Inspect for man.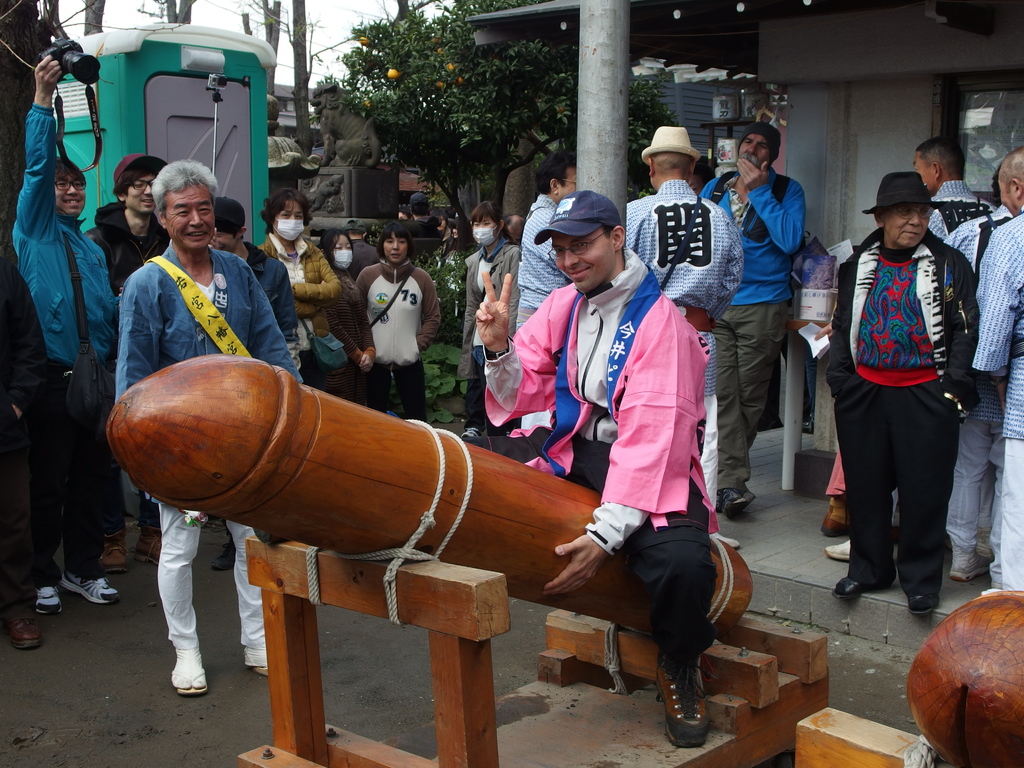
Inspection: (left=510, top=150, right=576, bottom=336).
